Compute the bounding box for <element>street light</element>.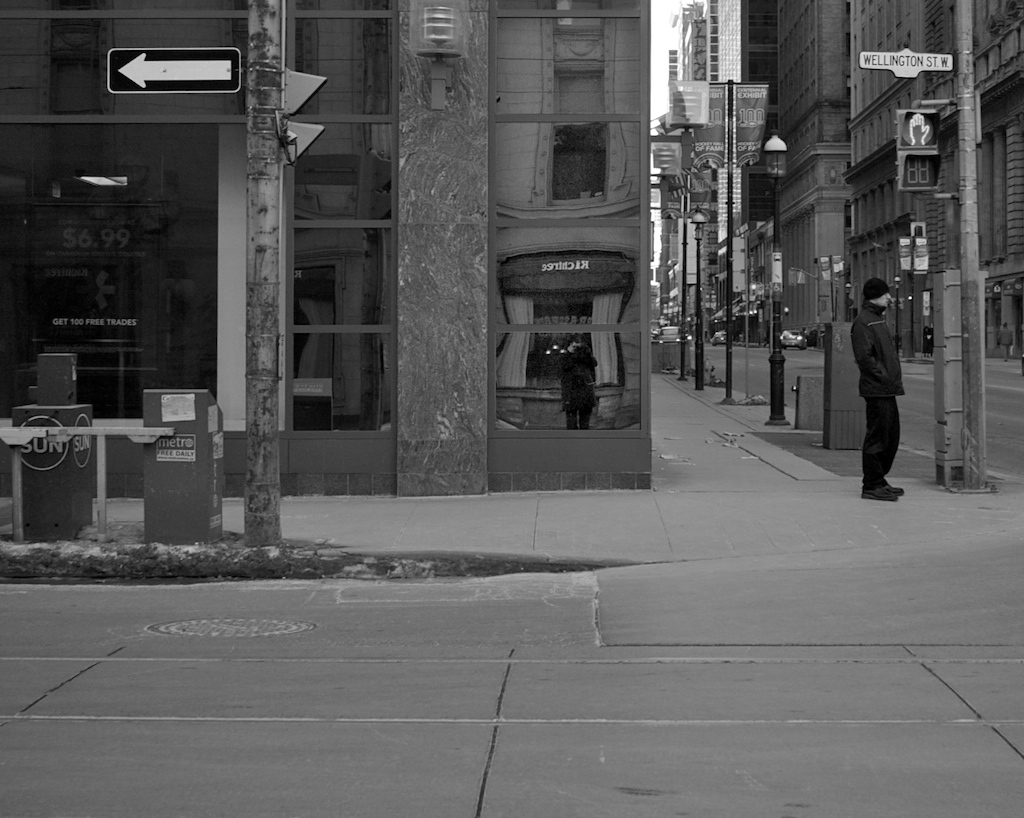
bbox=[684, 205, 712, 394].
